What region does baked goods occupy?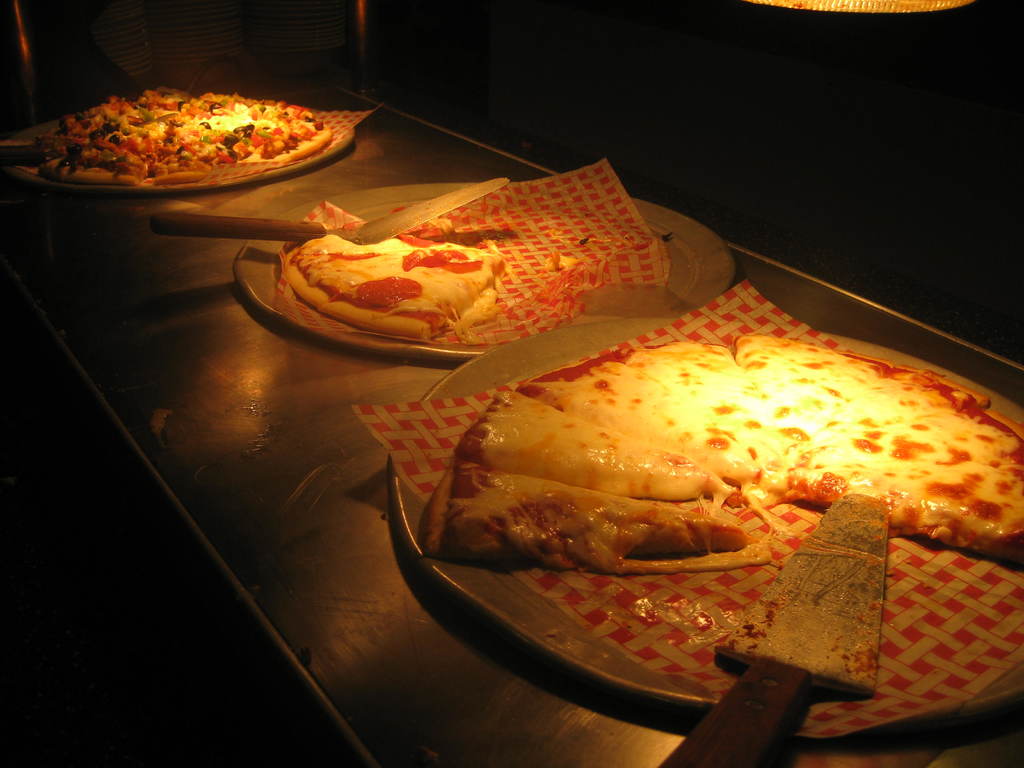
291:226:453:262.
